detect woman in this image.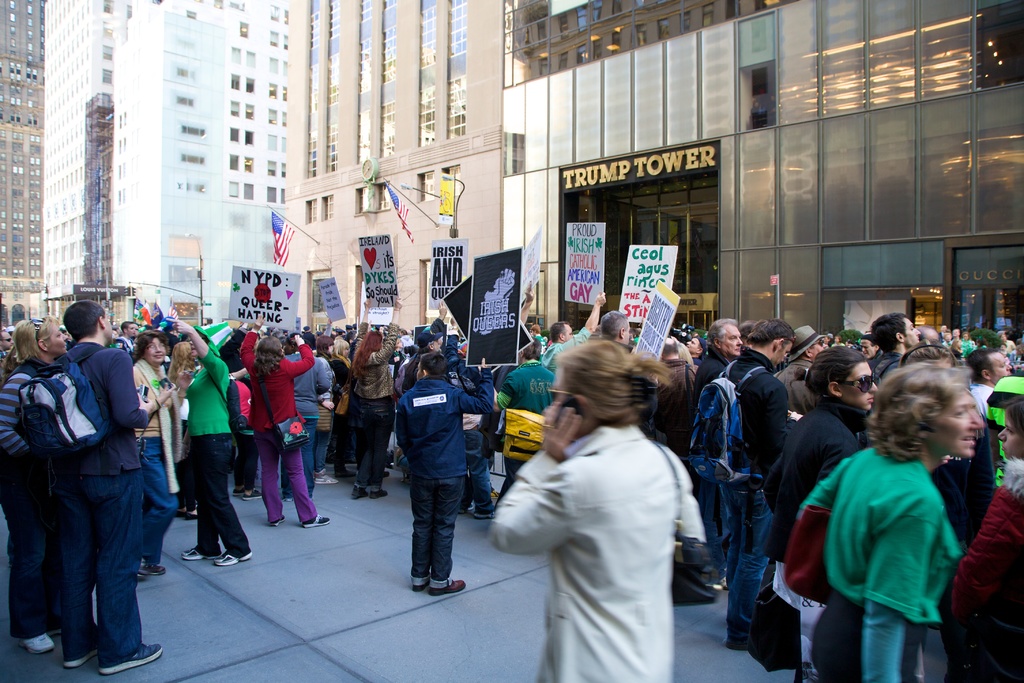
Detection: (799, 365, 984, 682).
